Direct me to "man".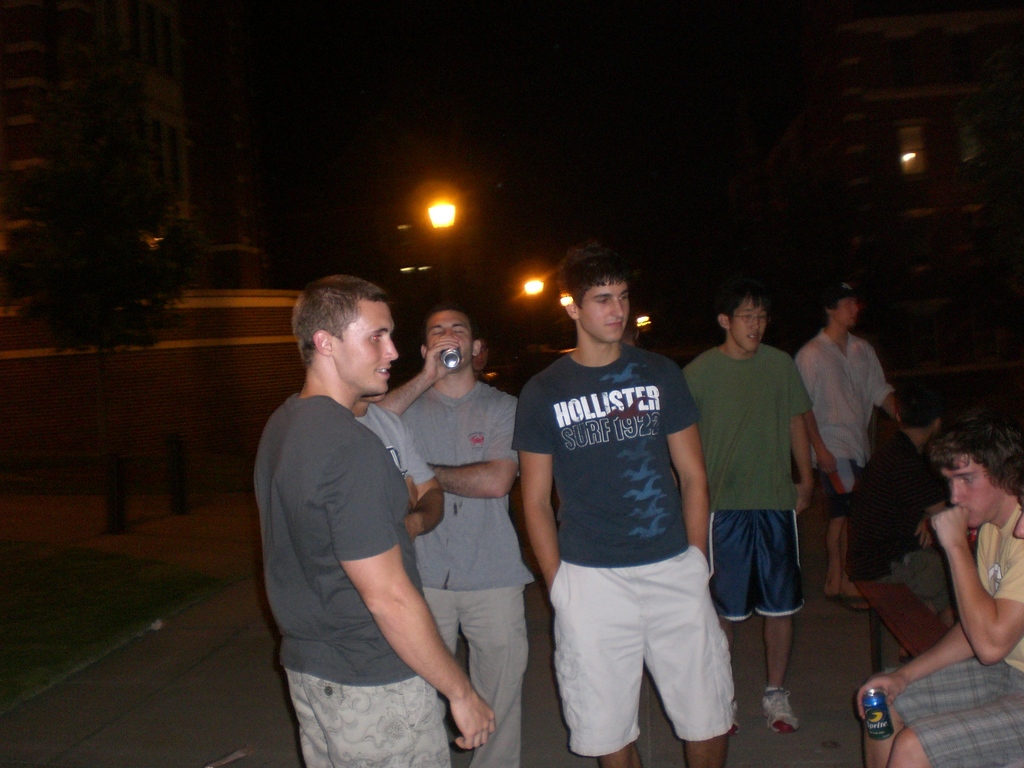
Direction: rect(243, 232, 470, 767).
